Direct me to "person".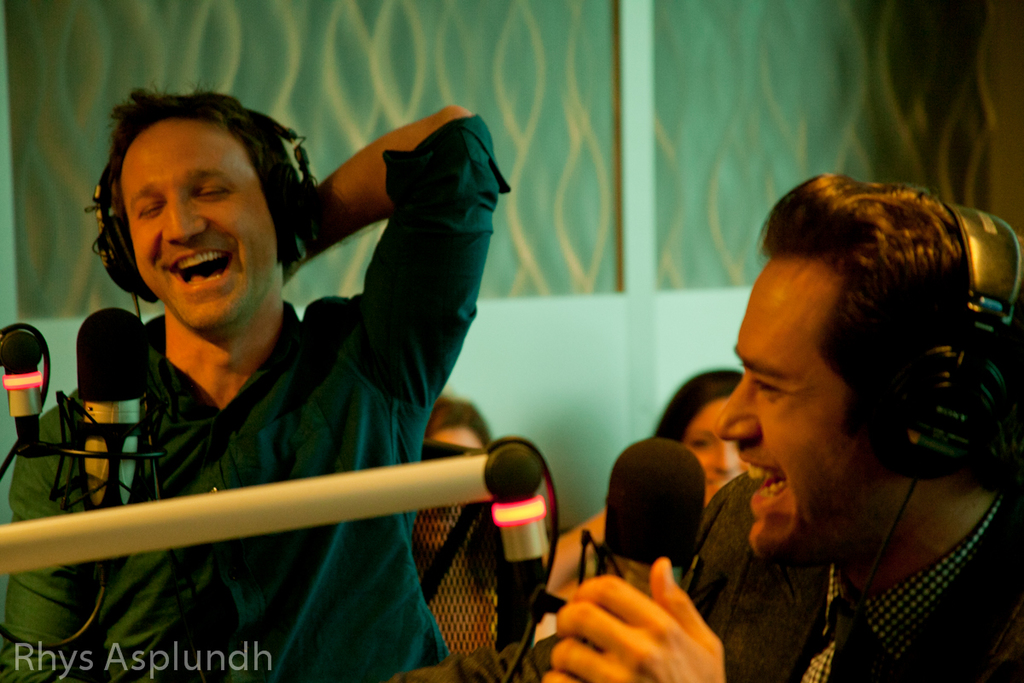
Direction: crop(545, 371, 750, 638).
